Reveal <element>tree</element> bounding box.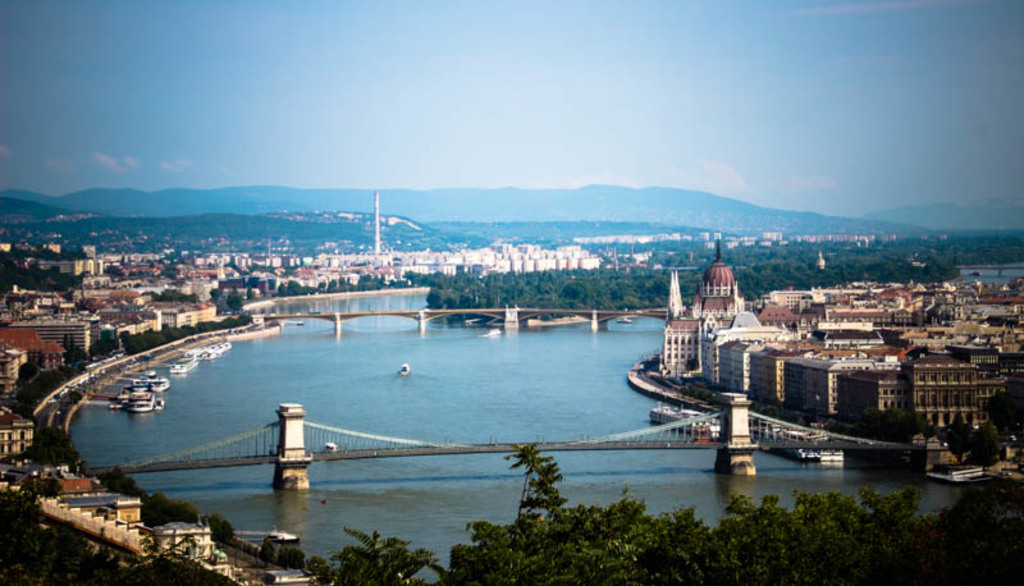
Revealed: 275 545 302 572.
